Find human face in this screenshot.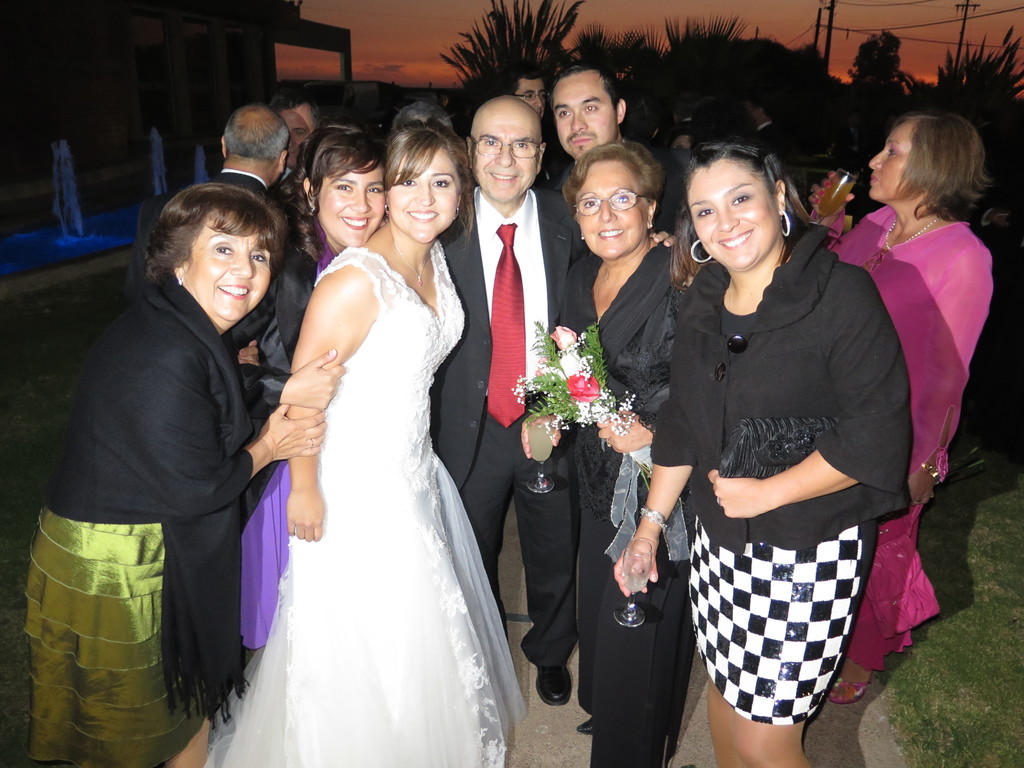
The bounding box for human face is bbox=(317, 158, 385, 248).
